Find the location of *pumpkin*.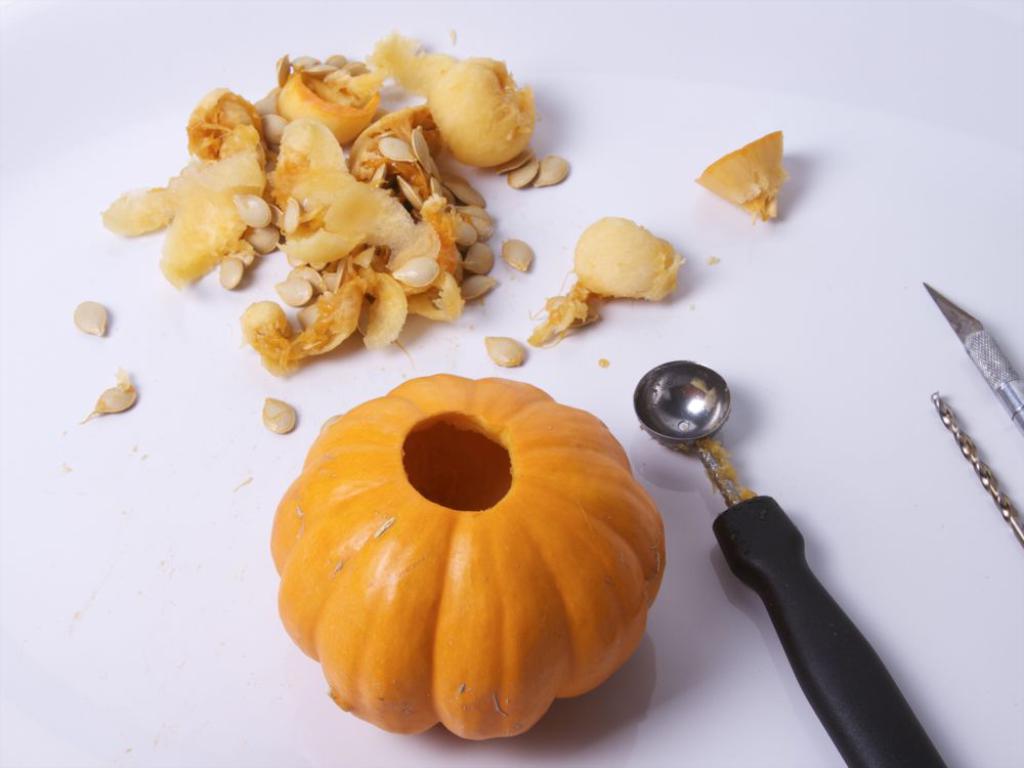
Location: region(260, 366, 666, 742).
